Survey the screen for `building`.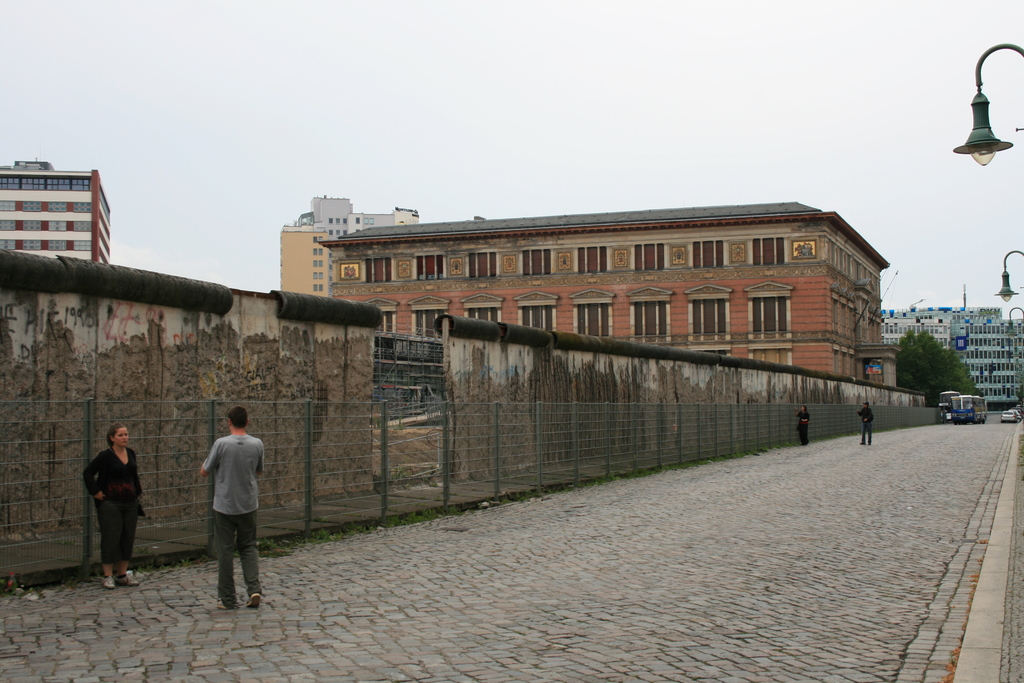
Survey found: left=884, top=308, right=1023, bottom=406.
